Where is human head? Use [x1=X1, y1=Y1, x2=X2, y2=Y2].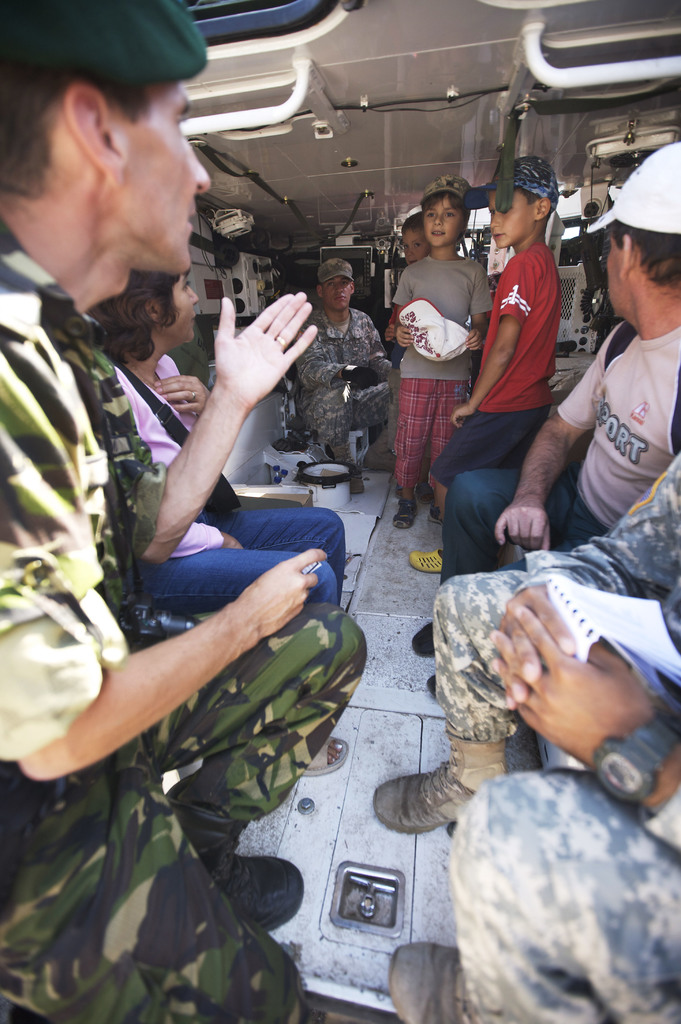
[x1=415, y1=178, x2=470, y2=243].
